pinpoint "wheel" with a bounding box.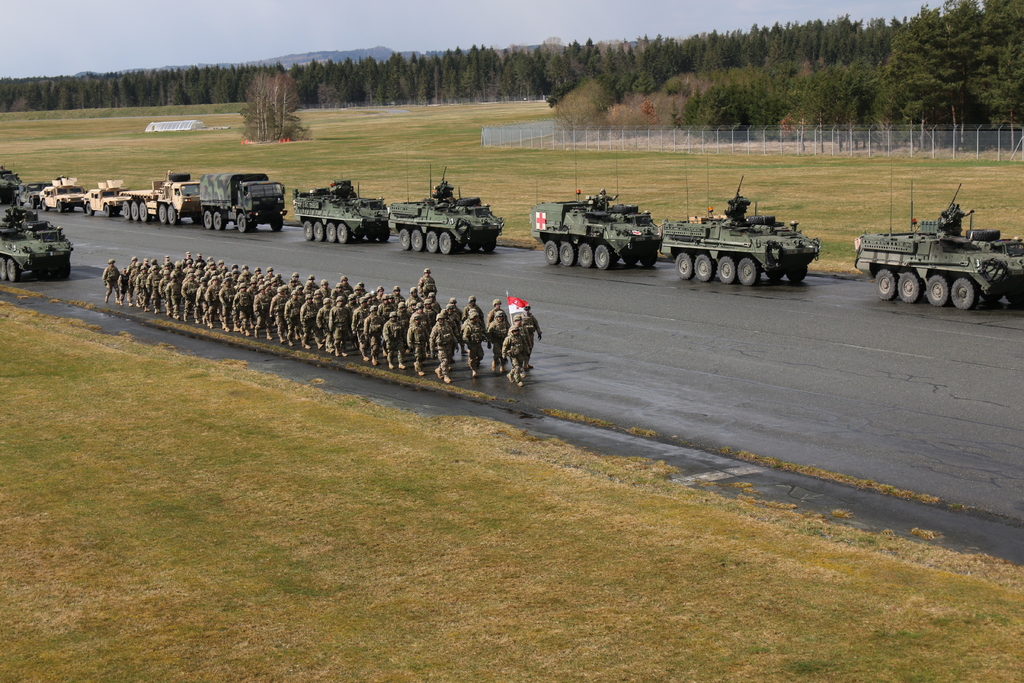
detection(133, 203, 138, 219).
